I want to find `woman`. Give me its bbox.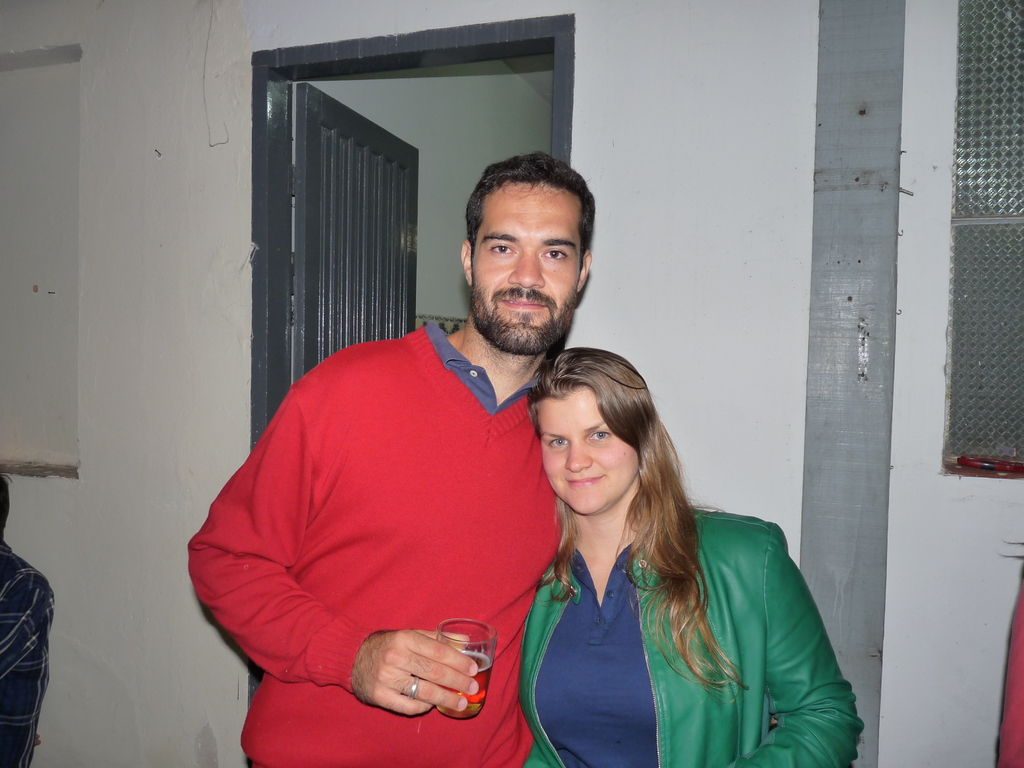
511, 346, 865, 767.
